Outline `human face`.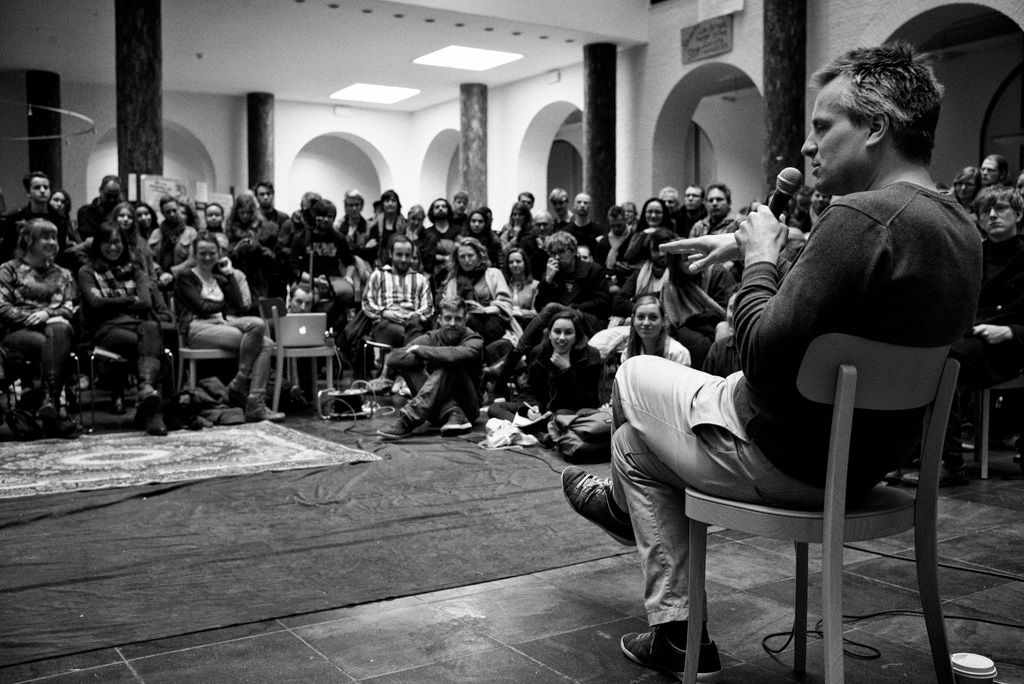
Outline: locate(953, 175, 982, 200).
